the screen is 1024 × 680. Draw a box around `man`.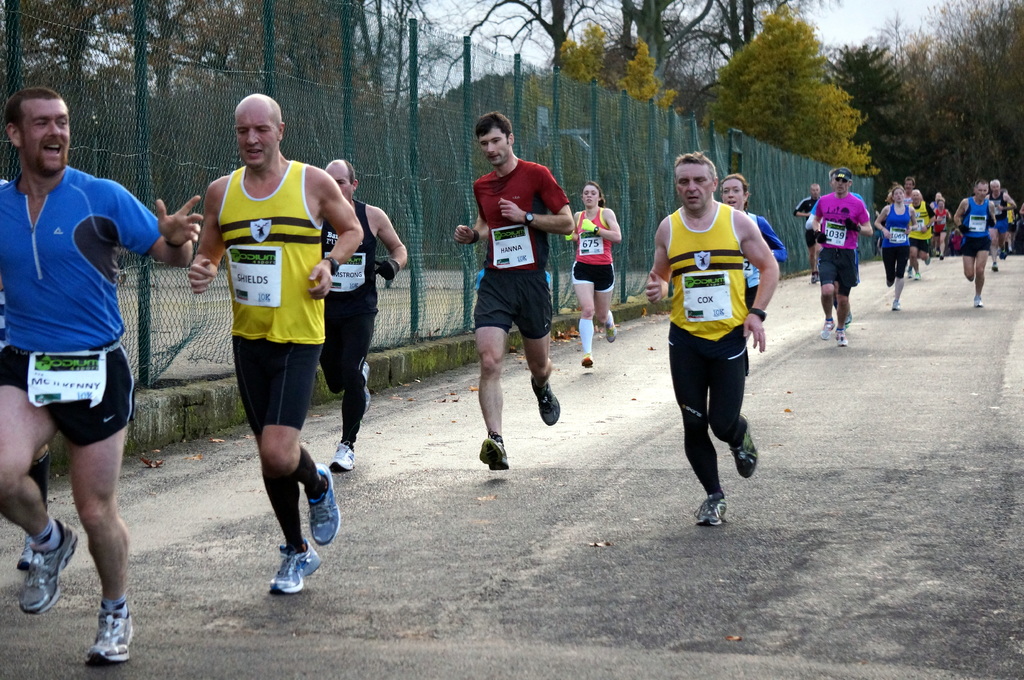
(x1=982, y1=168, x2=1019, y2=276).
